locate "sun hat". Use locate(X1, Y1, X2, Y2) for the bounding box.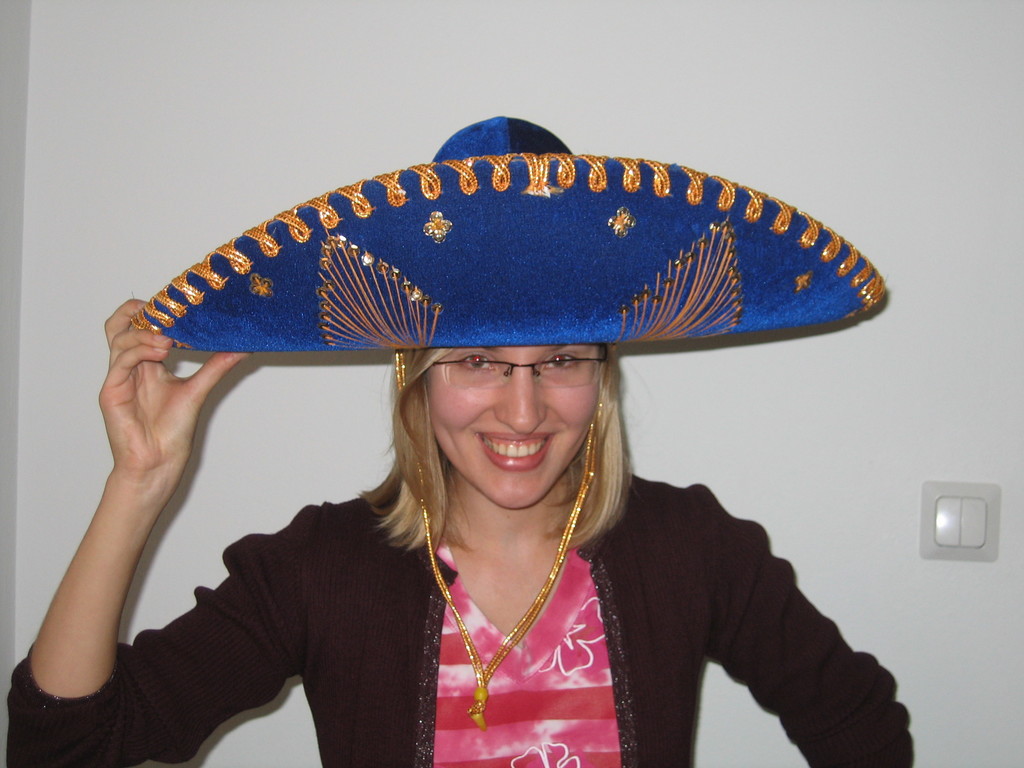
locate(120, 106, 890, 733).
